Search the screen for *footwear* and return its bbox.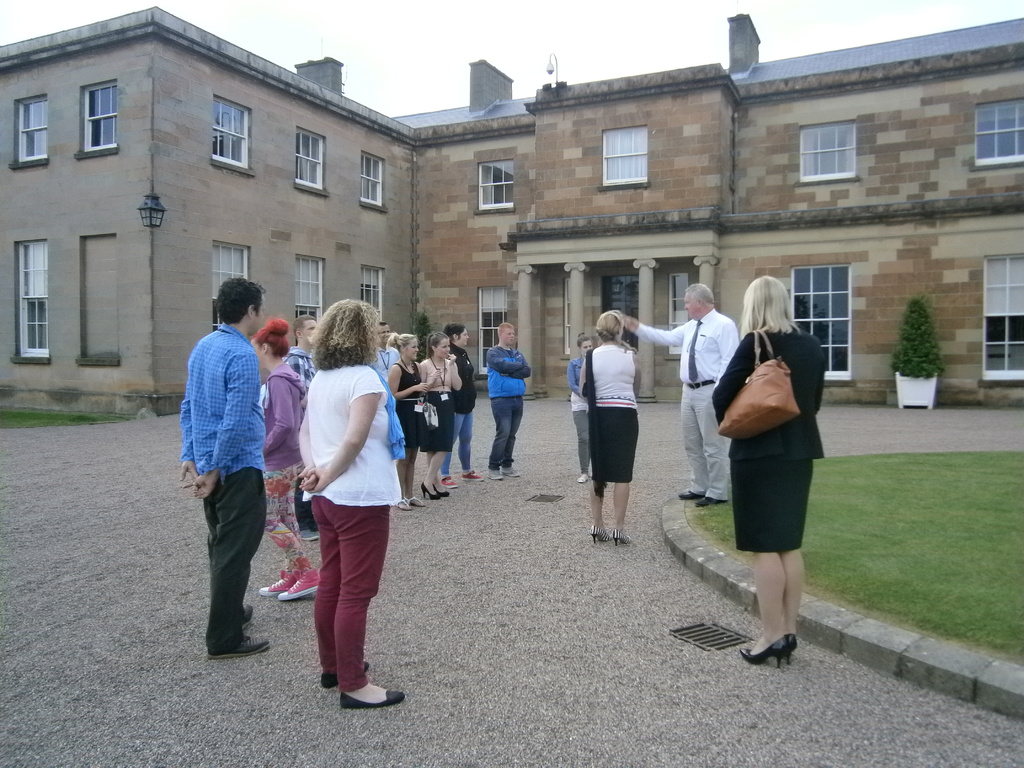
Found: 209/632/269/659.
